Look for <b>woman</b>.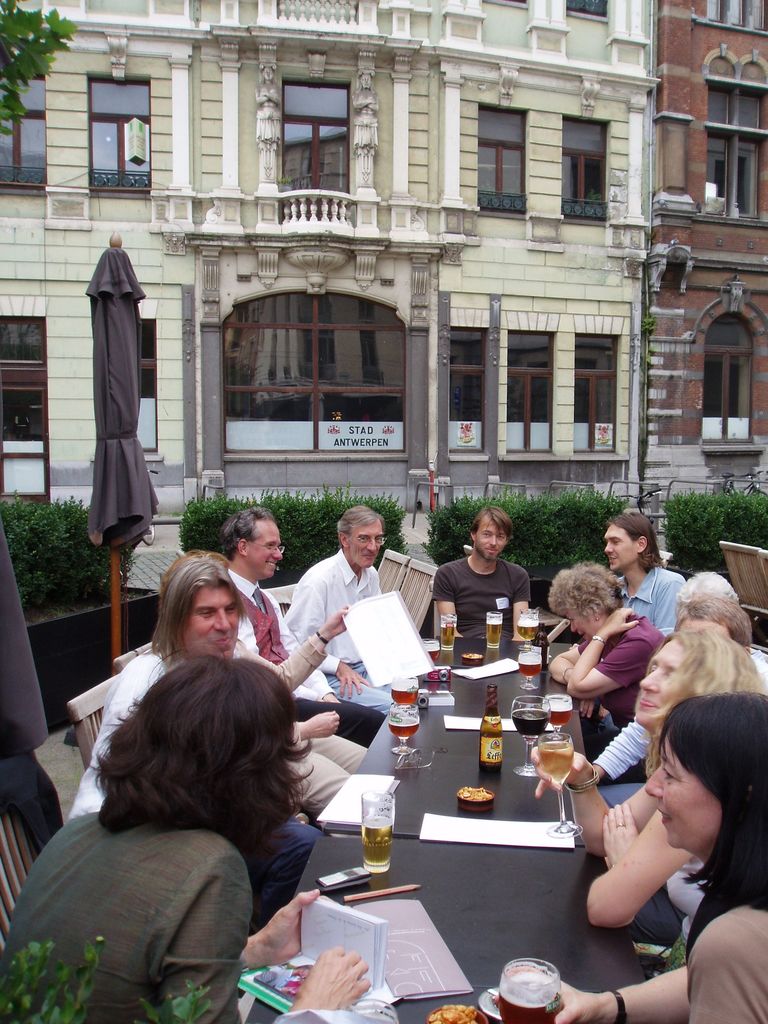
Found: [543, 559, 656, 777].
